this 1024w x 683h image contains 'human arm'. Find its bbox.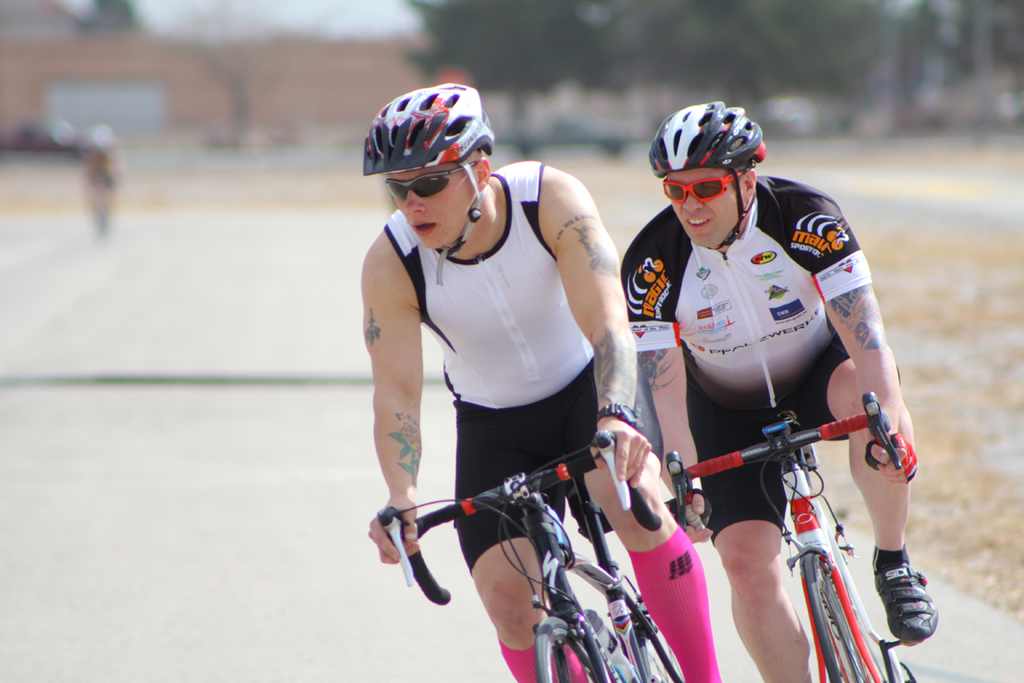
left=542, top=158, right=650, bottom=487.
